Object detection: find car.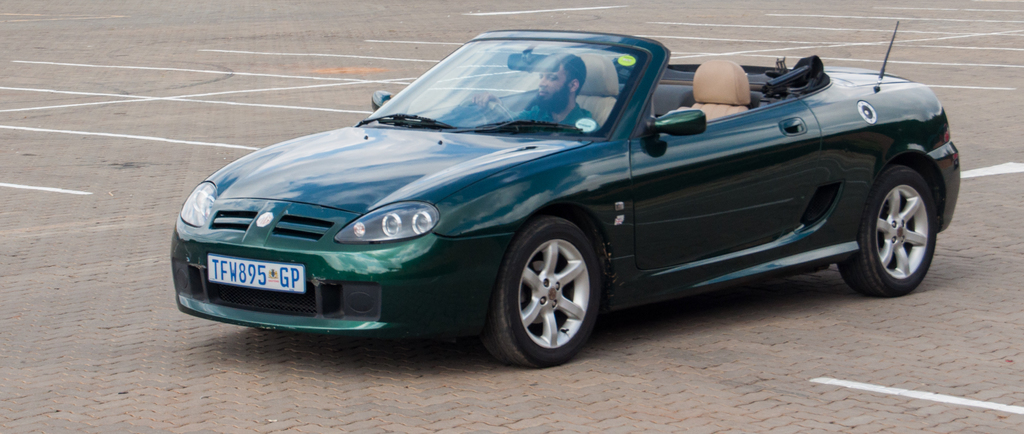
x1=168 y1=17 x2=961 y2=373.
